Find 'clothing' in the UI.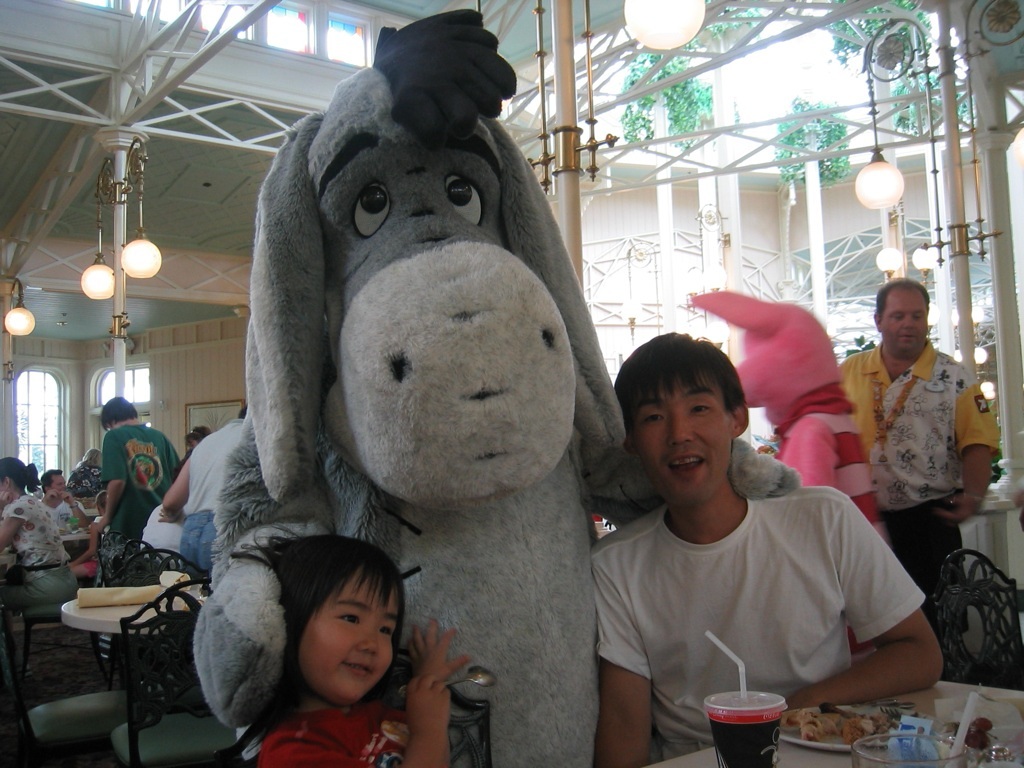
UI element at locate(178, 416, 244, 574).
